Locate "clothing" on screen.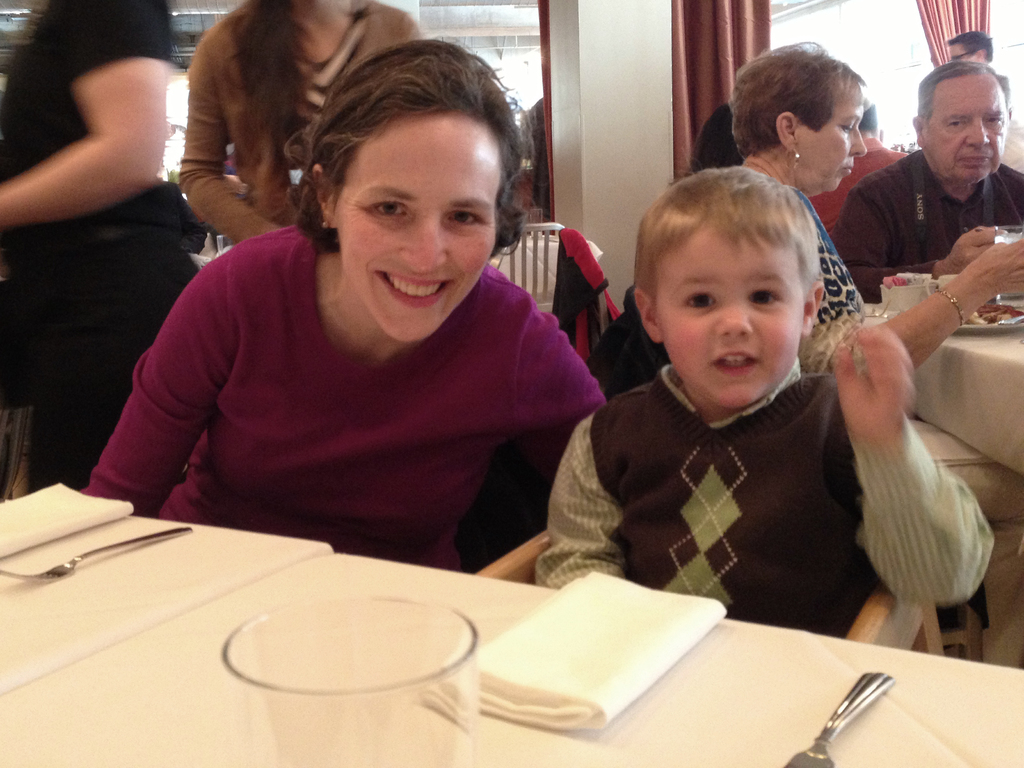
On screen at bbox=(99, 170, 608, 557).
